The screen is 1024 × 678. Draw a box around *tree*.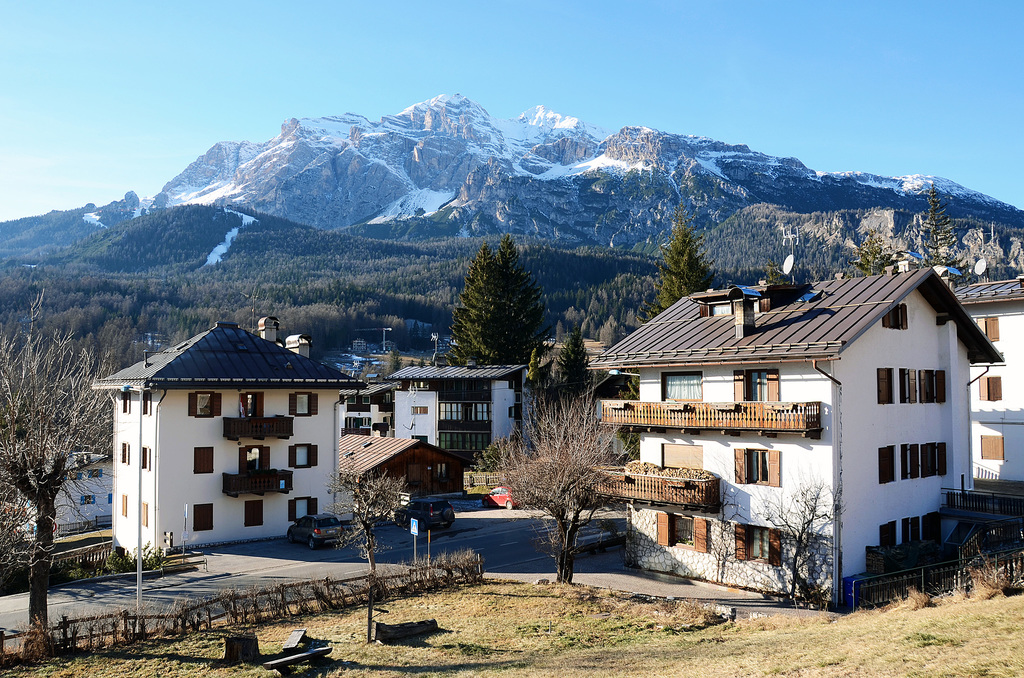
x1=320, y1=455, x2=409, y2=647.
